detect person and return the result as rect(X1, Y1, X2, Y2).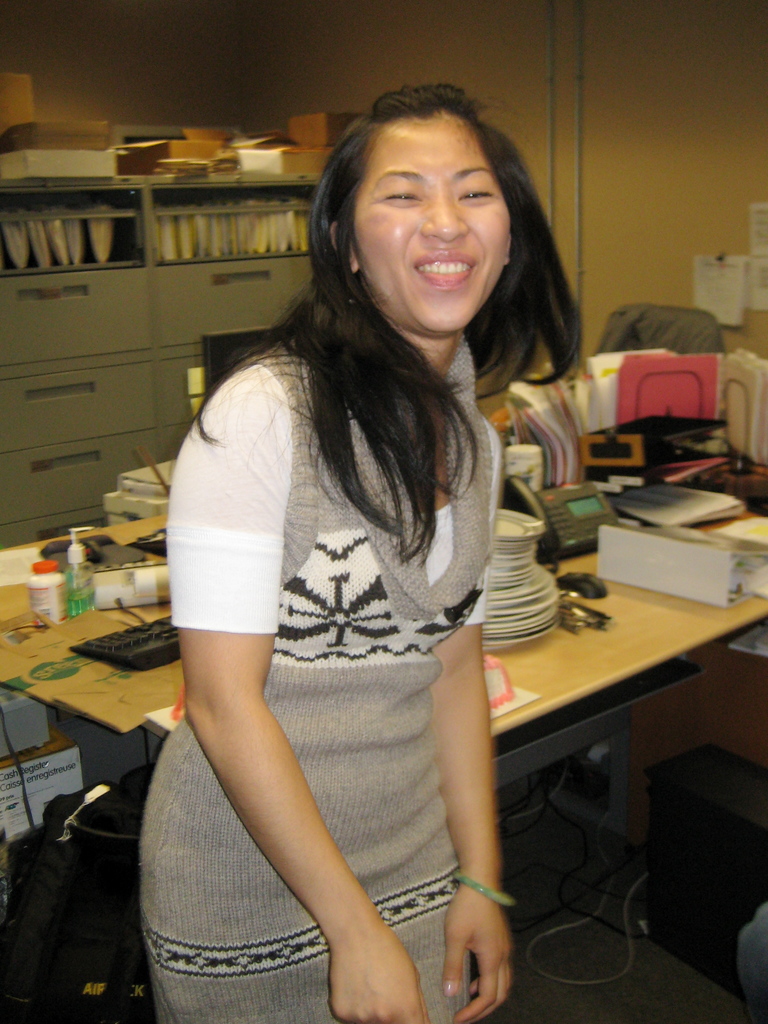
rect(144, 92, 608, 1023).
